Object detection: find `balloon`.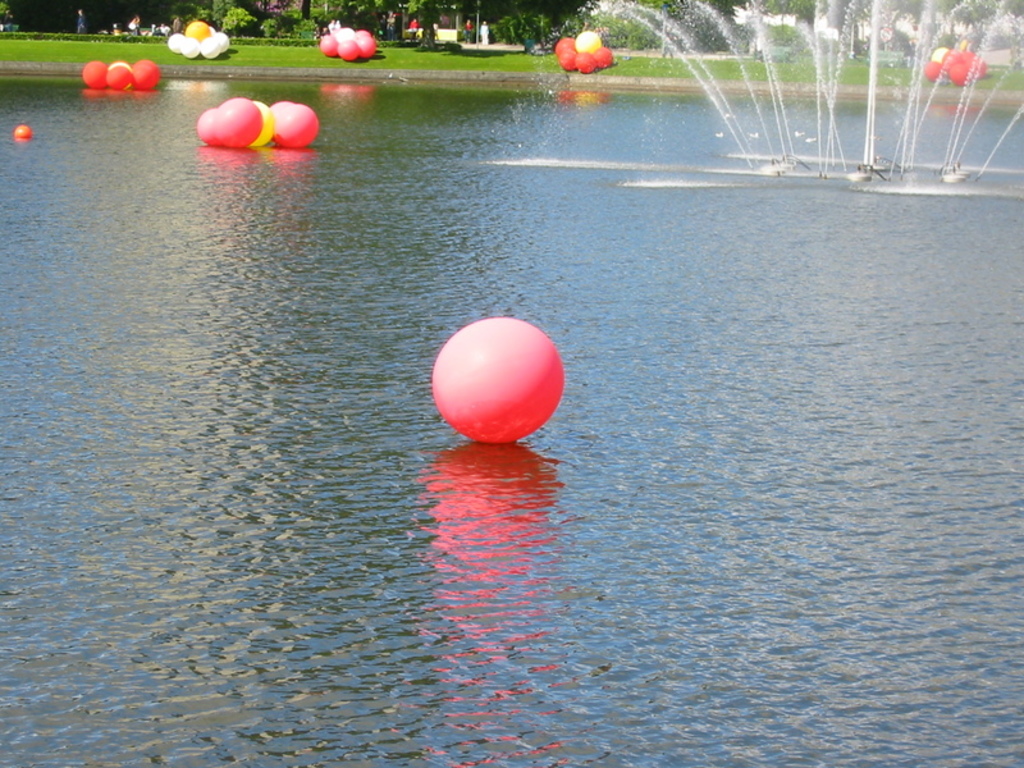
x1=13, y1=124, x2=36, y2=140.
